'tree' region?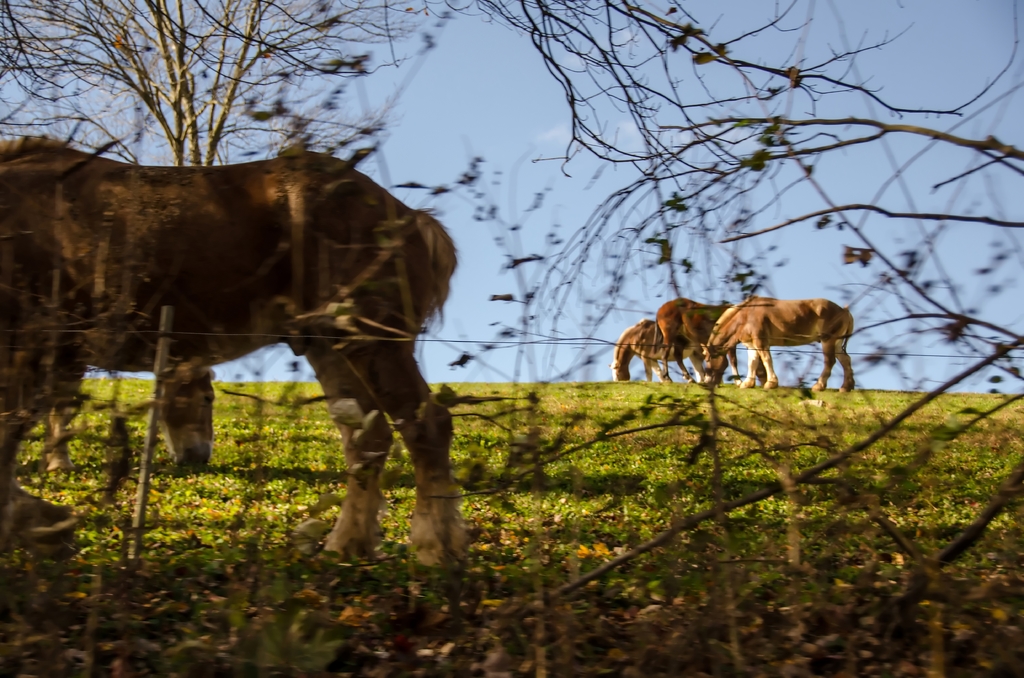
x1=0 y1=0 x2=422 y2=165
